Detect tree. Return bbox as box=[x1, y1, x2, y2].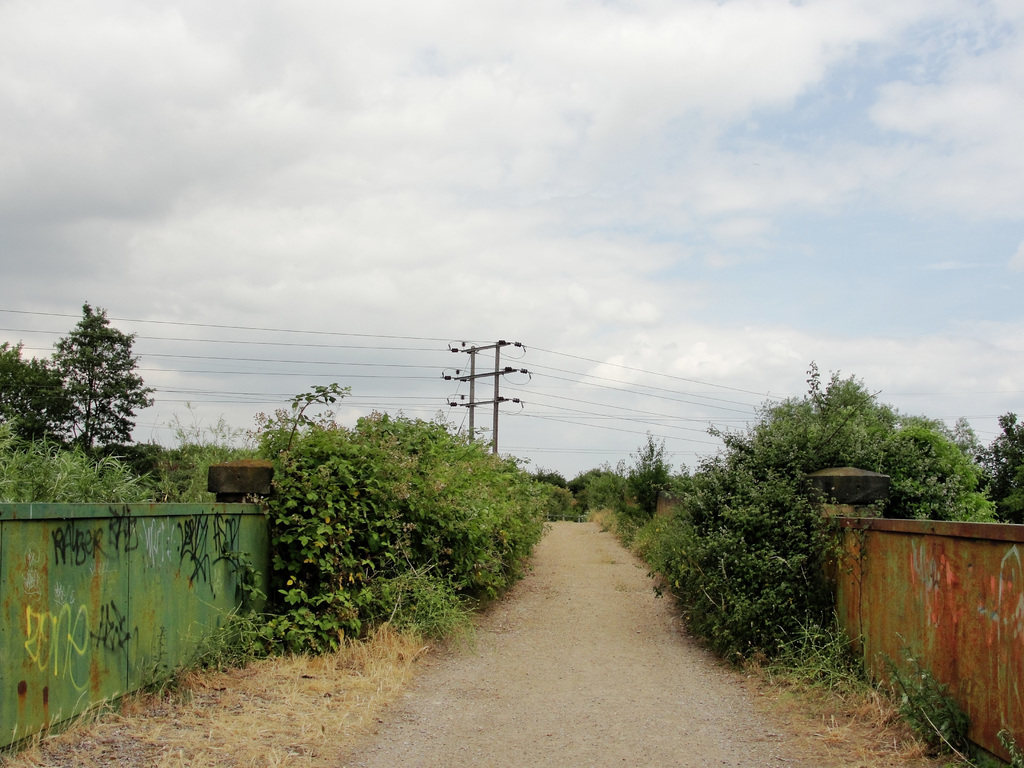
box=[954, 409, 1023, 527].
